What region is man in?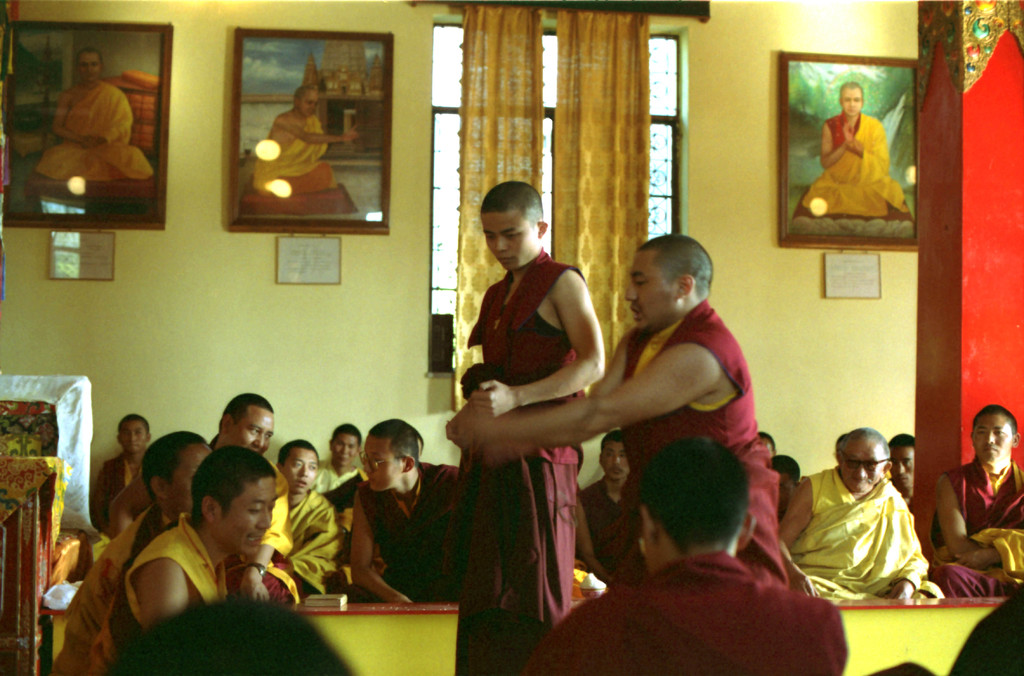
Rect(35, 46, 155, 183).
